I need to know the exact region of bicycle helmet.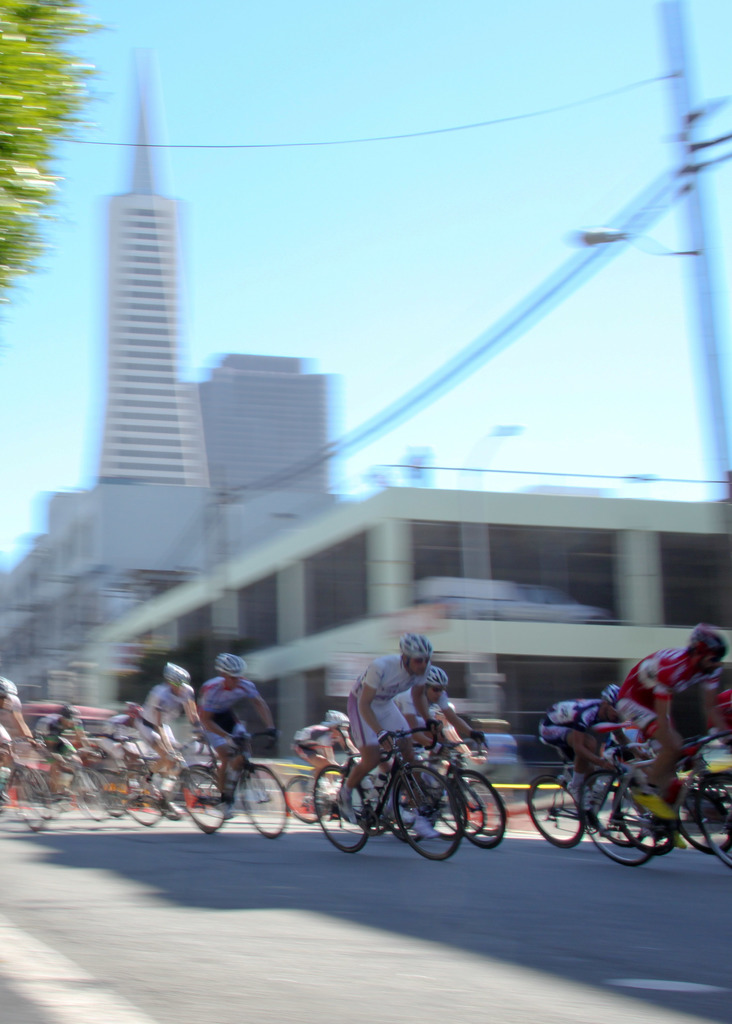
Region: {"left": 400, "top": 633, "right": 430, "bottom": 668}.
